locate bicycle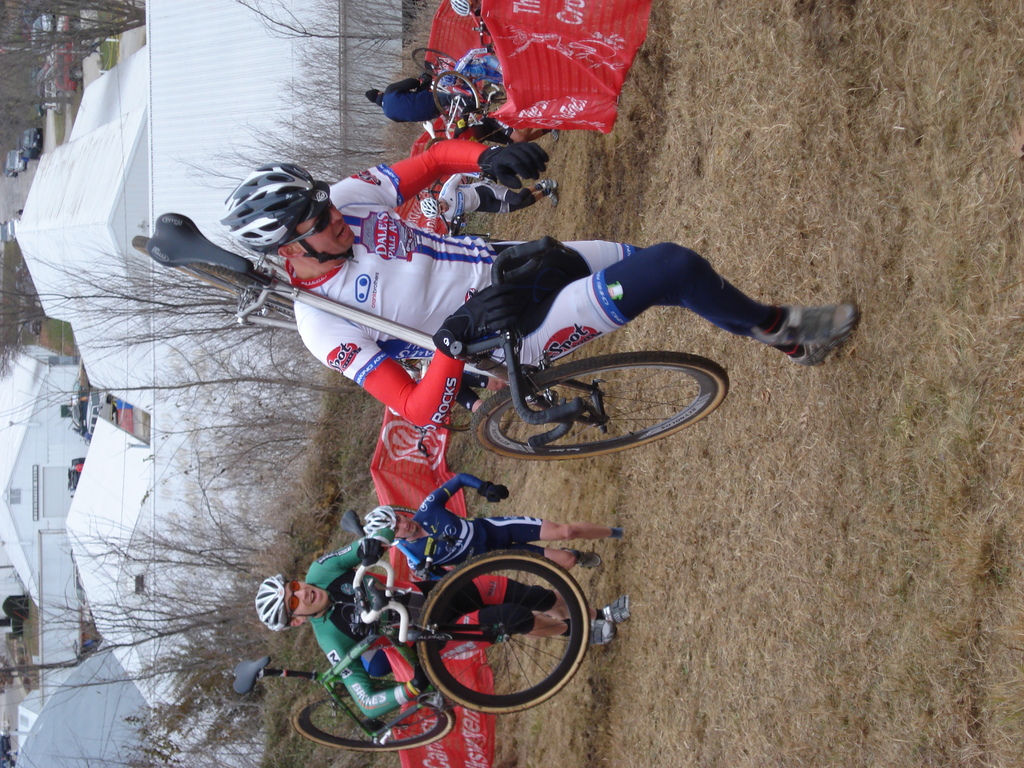
box=[417, 47, 460, 108]
